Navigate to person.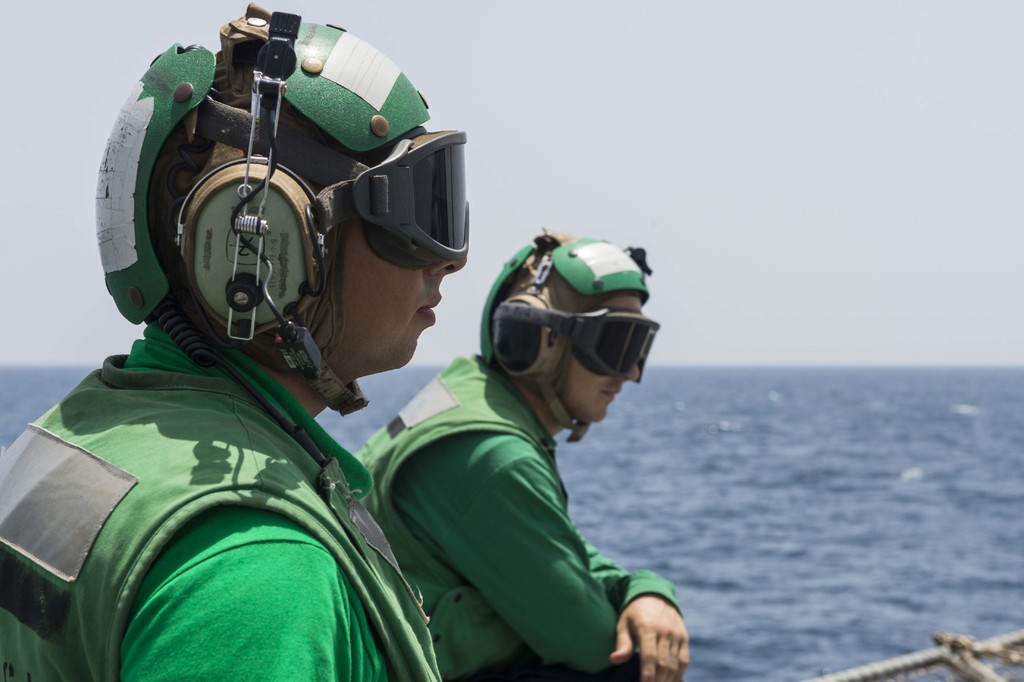
Navigation target: <bbox>26, 15, 525, 648</bbox>.
